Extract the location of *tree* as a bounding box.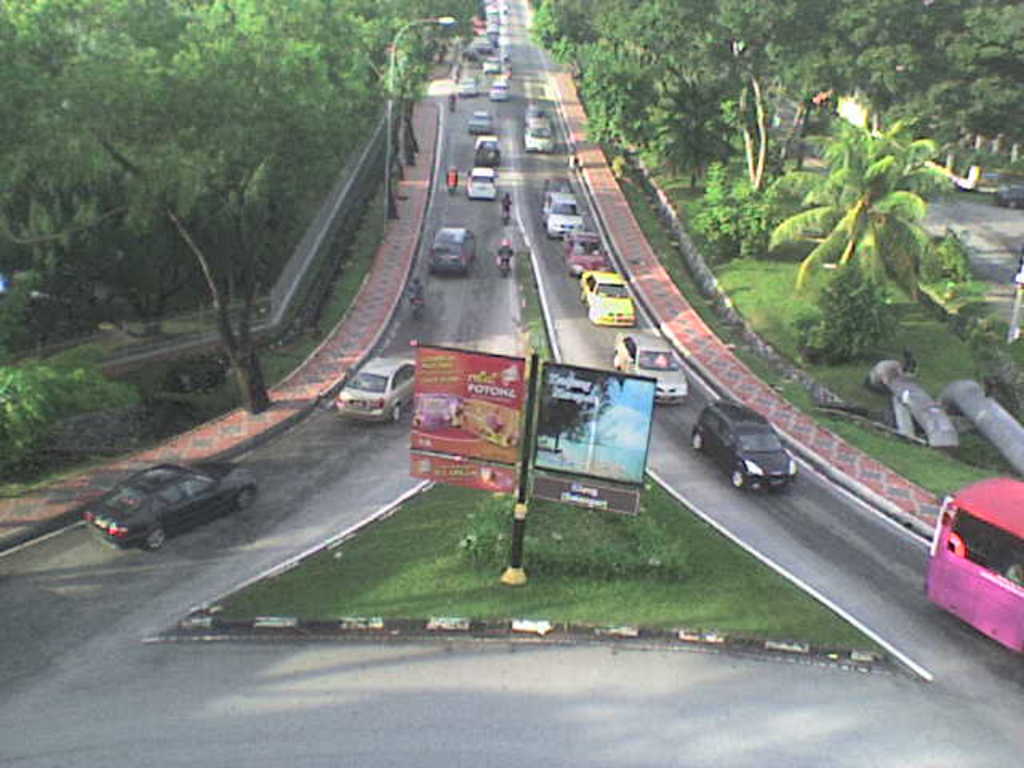
left=523, top=0, right=1022, bottom=374.
